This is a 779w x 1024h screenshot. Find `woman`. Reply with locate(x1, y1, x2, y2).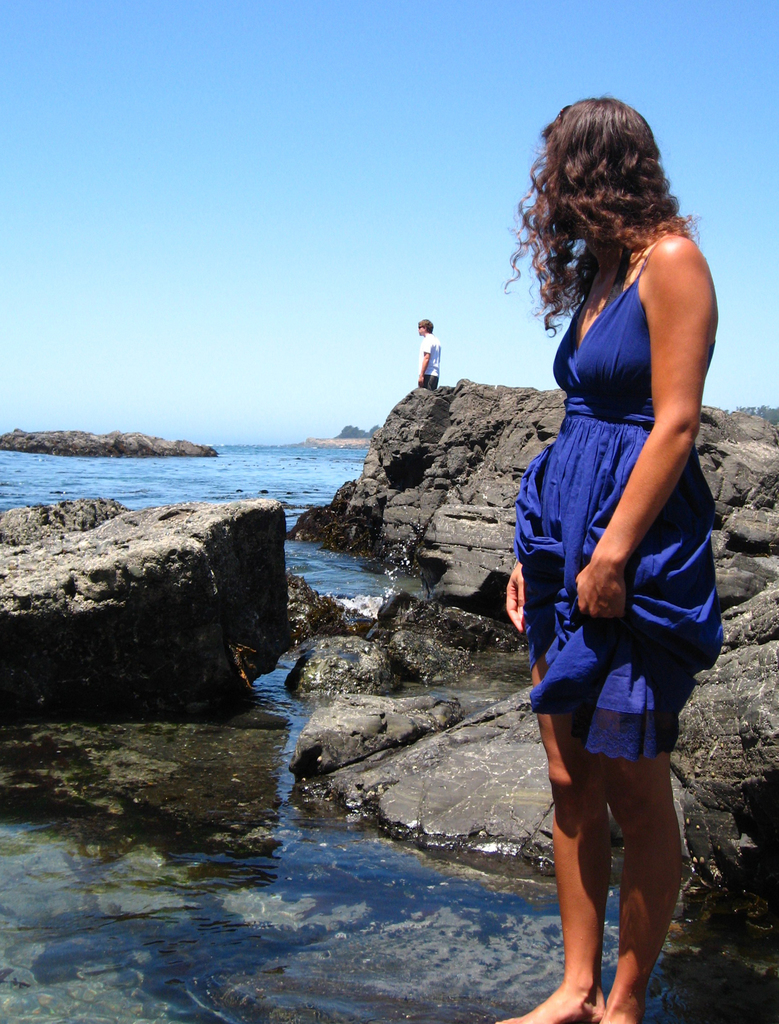
locate(483, 72, 744, 1010).
